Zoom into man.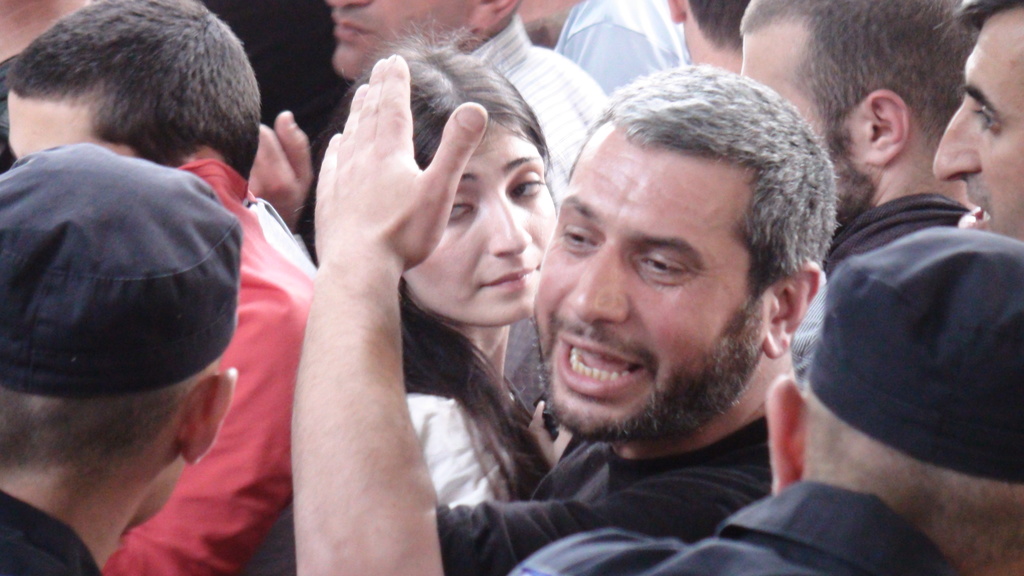
Zoom target: crop(0, 0, 325, 575).
